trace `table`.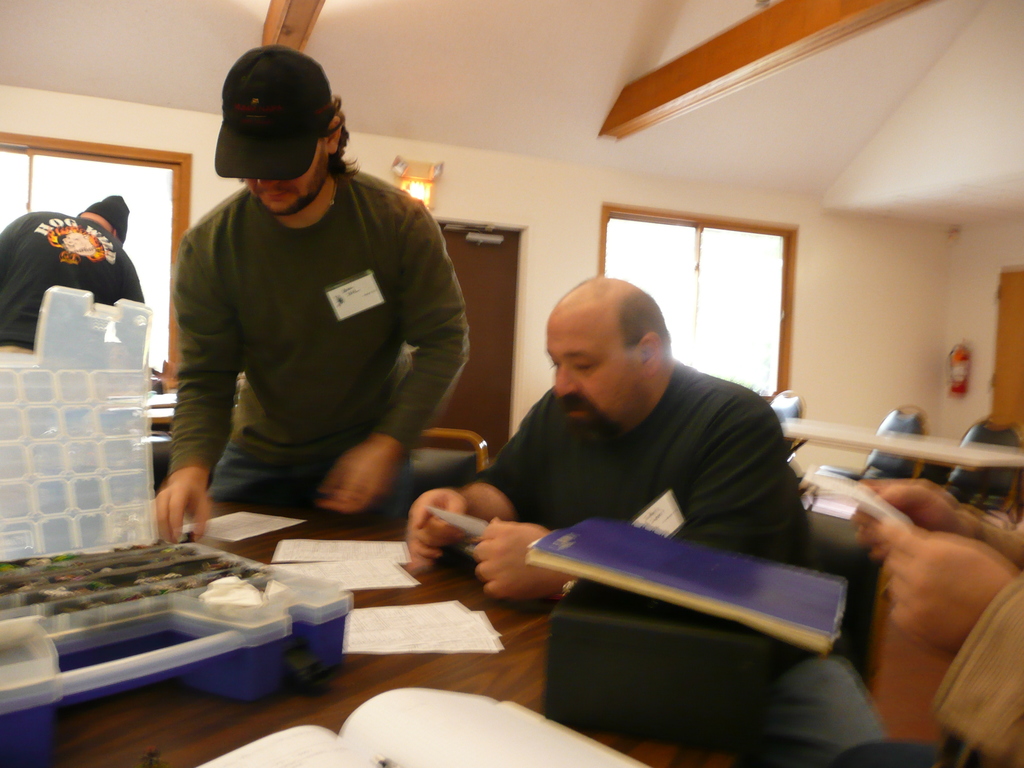
Traced to Rect(776, 412, 1023, 518).
